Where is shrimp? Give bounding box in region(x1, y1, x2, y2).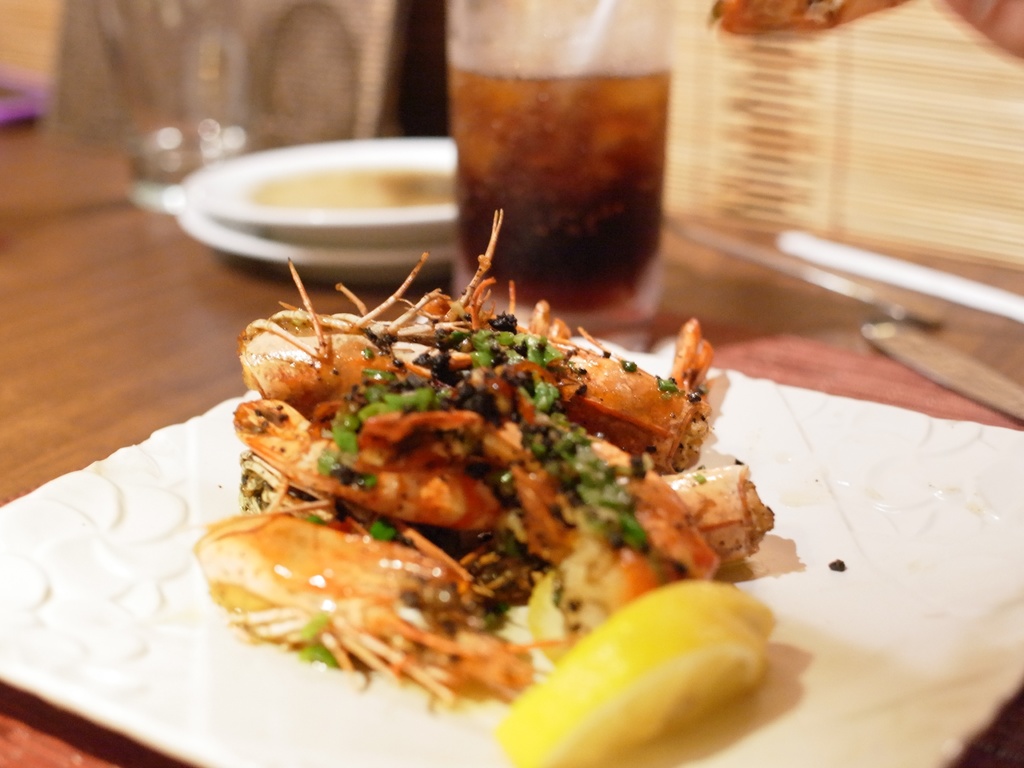
region(399, 219, 705, 462).
